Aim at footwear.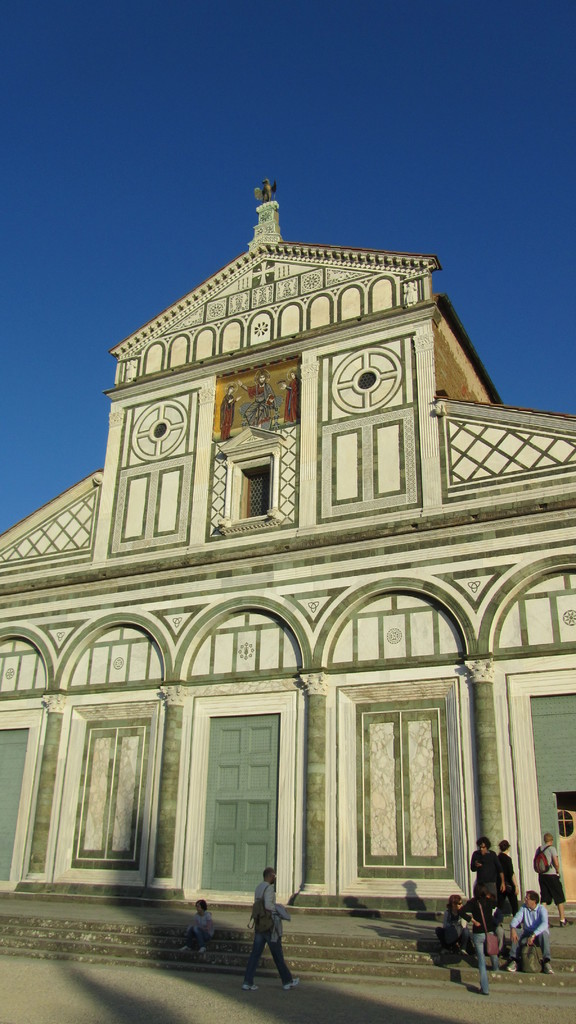
Aimed at {"left": 556, "top": 918, "right": 568, "bottom": 930}.
